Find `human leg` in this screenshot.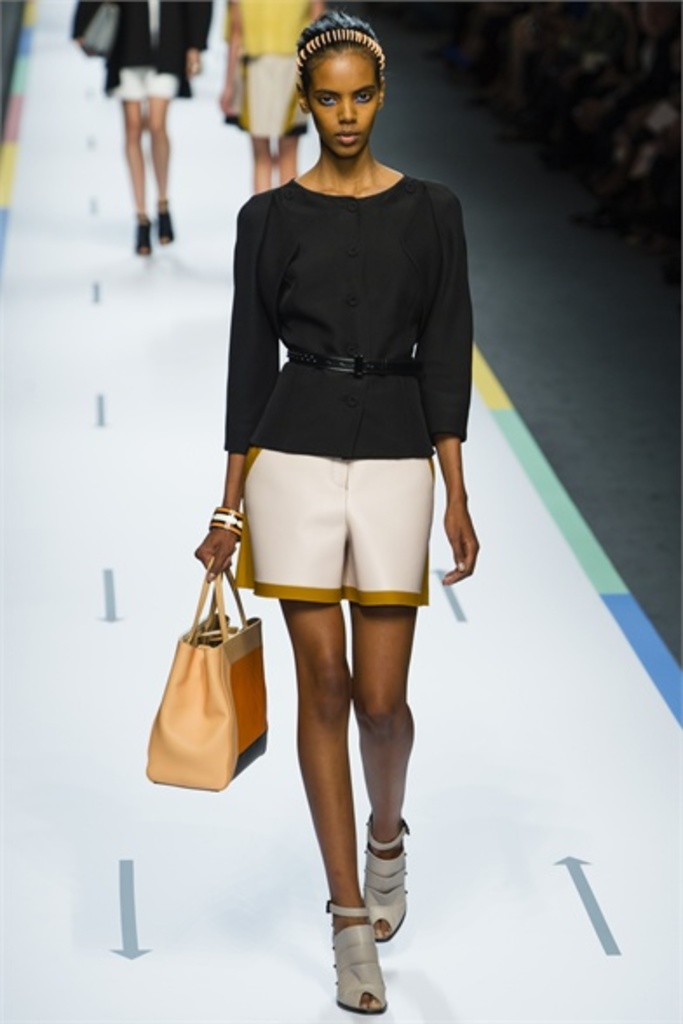
The bounding box for `human leg` is (281,52,294,179).
